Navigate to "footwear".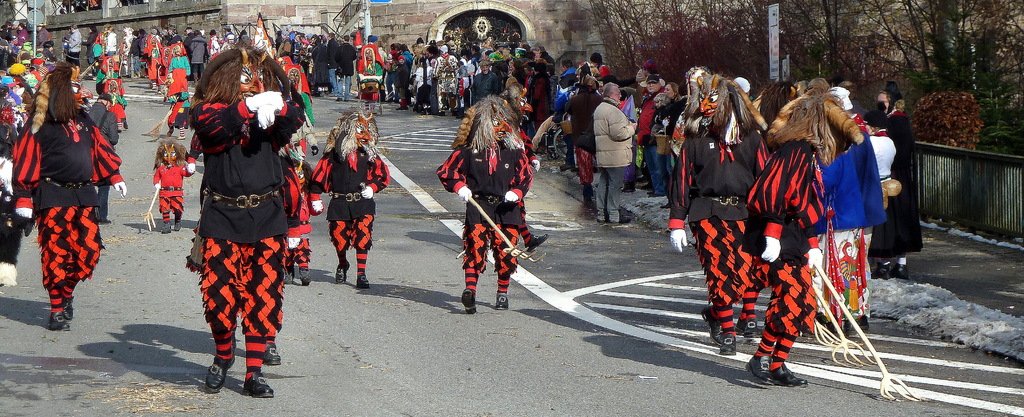
Navigation target: Rect(239, 368, 276, 400).
